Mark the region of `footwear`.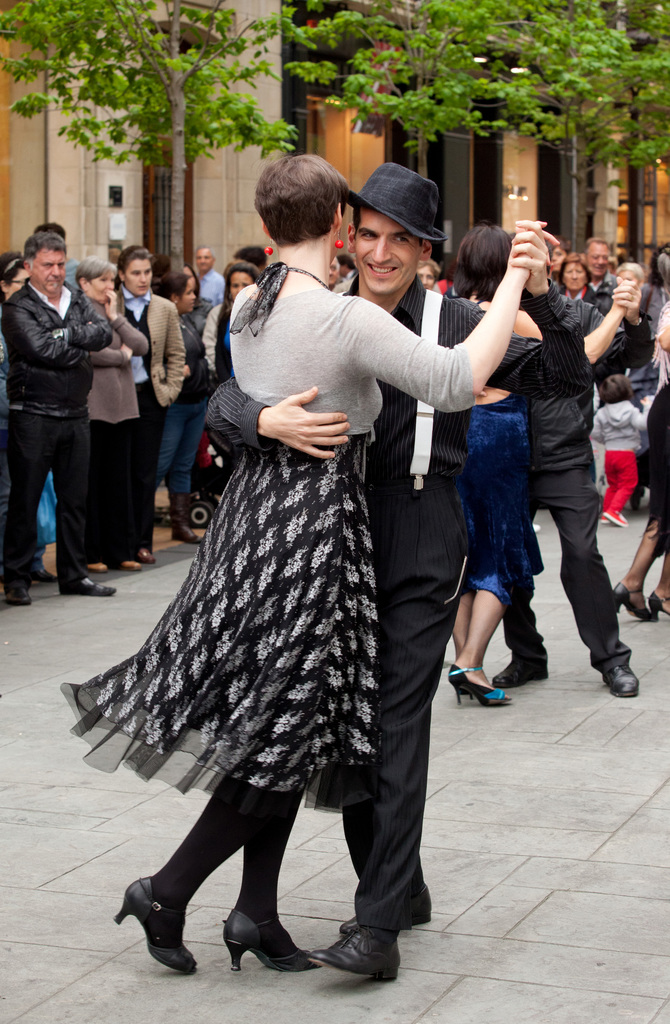
Region: 607/585/658/620.
